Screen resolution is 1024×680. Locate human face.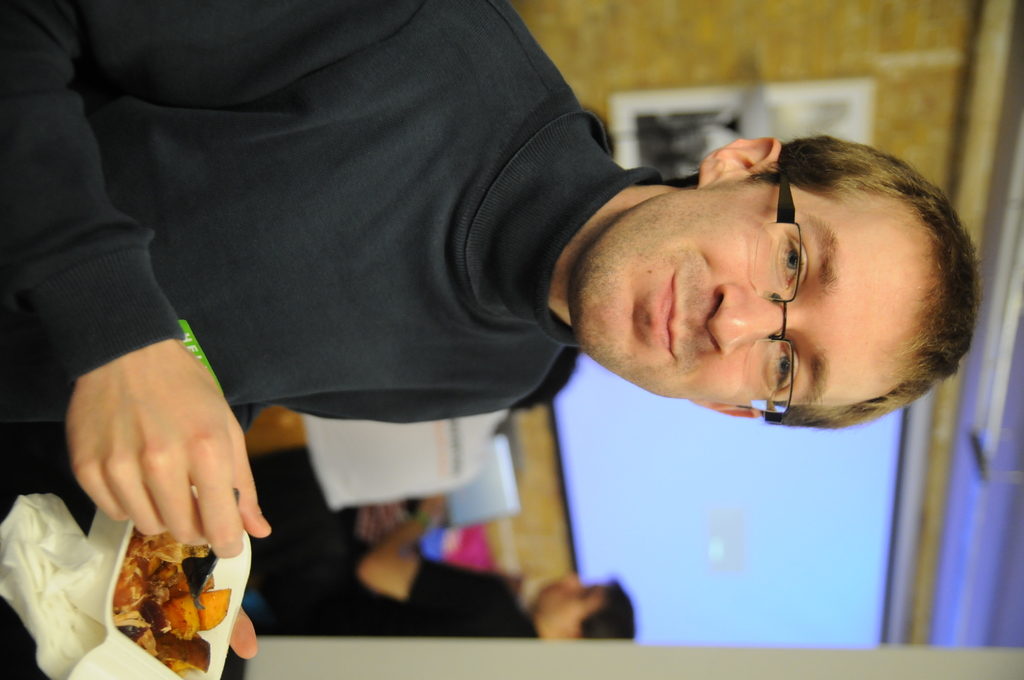
box=[572, 172, 934, 403].
